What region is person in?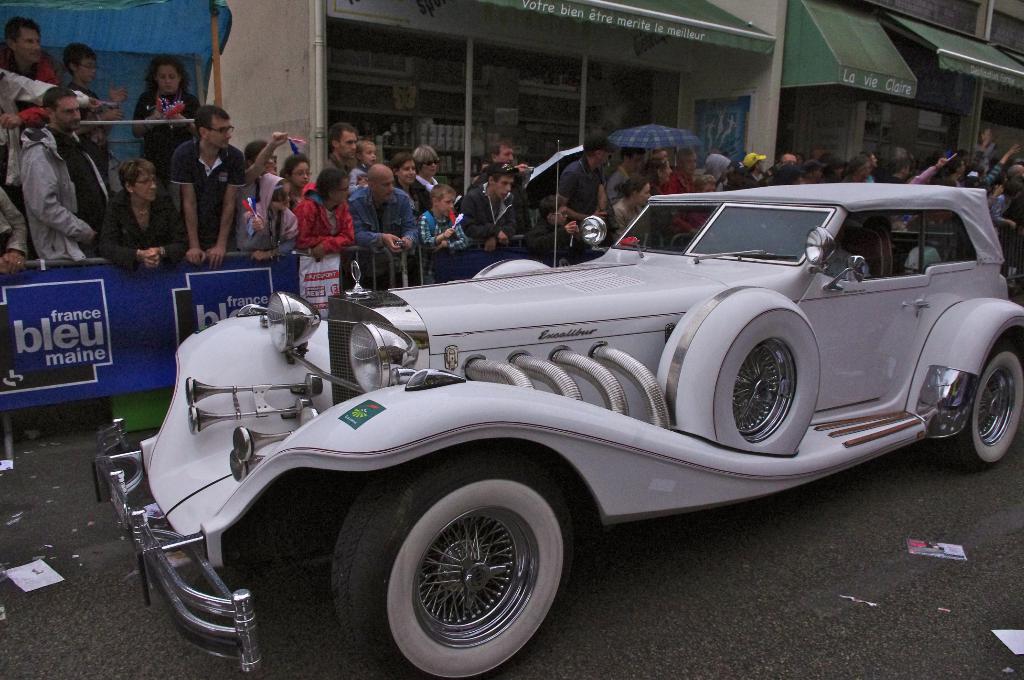
{"x1": 767, "y1": 159, "x2": 804, "y2": 189}.
